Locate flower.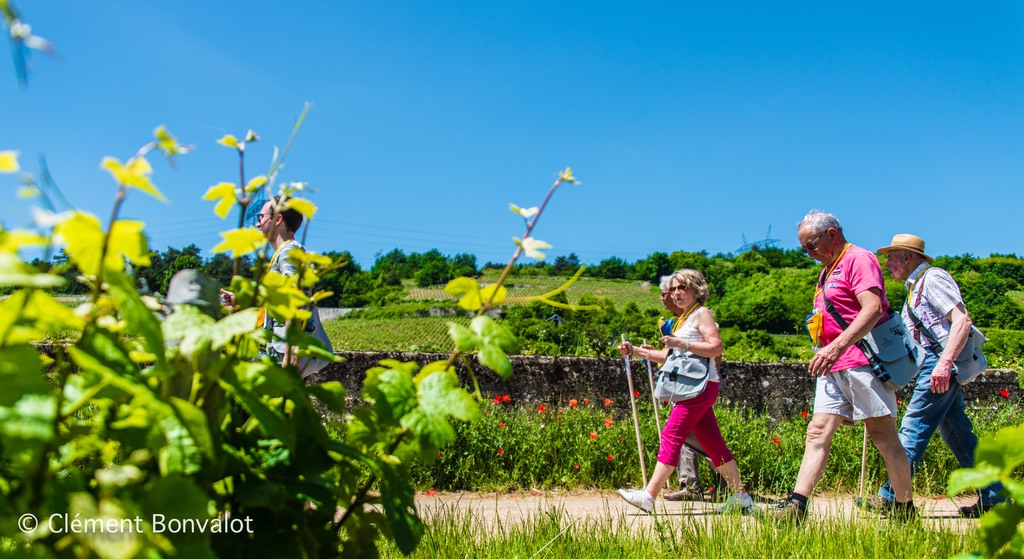
Bounding box: 566:401:579:409.
